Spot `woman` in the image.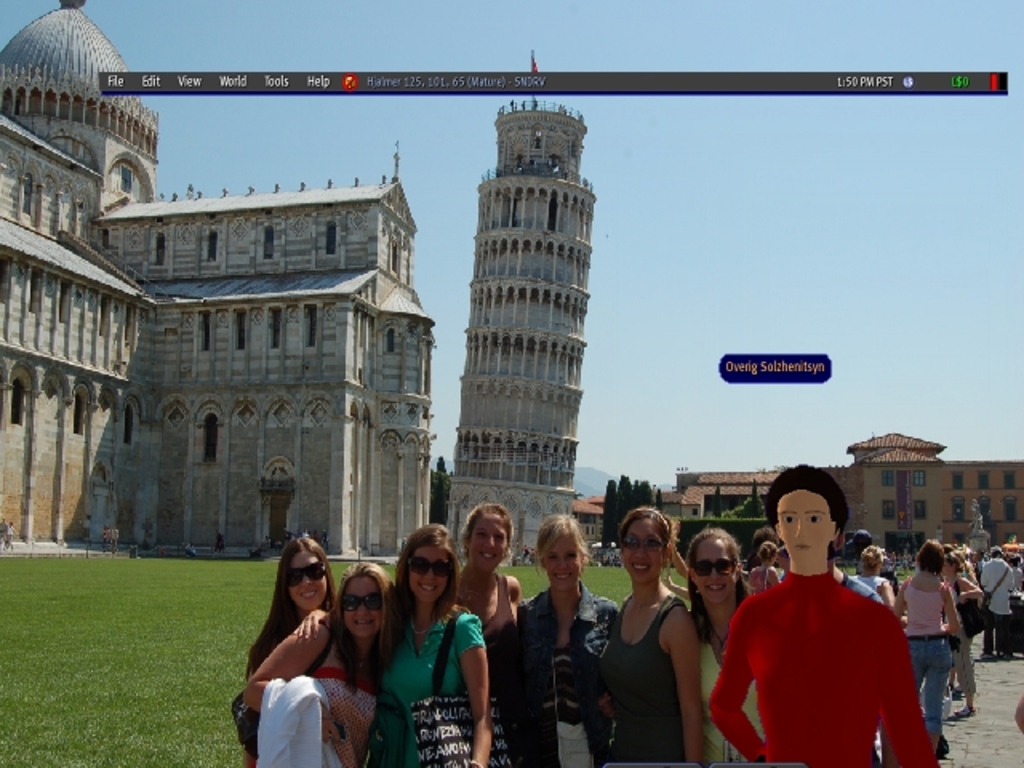
`woman` found at rect(938, 549, 987, 720).
